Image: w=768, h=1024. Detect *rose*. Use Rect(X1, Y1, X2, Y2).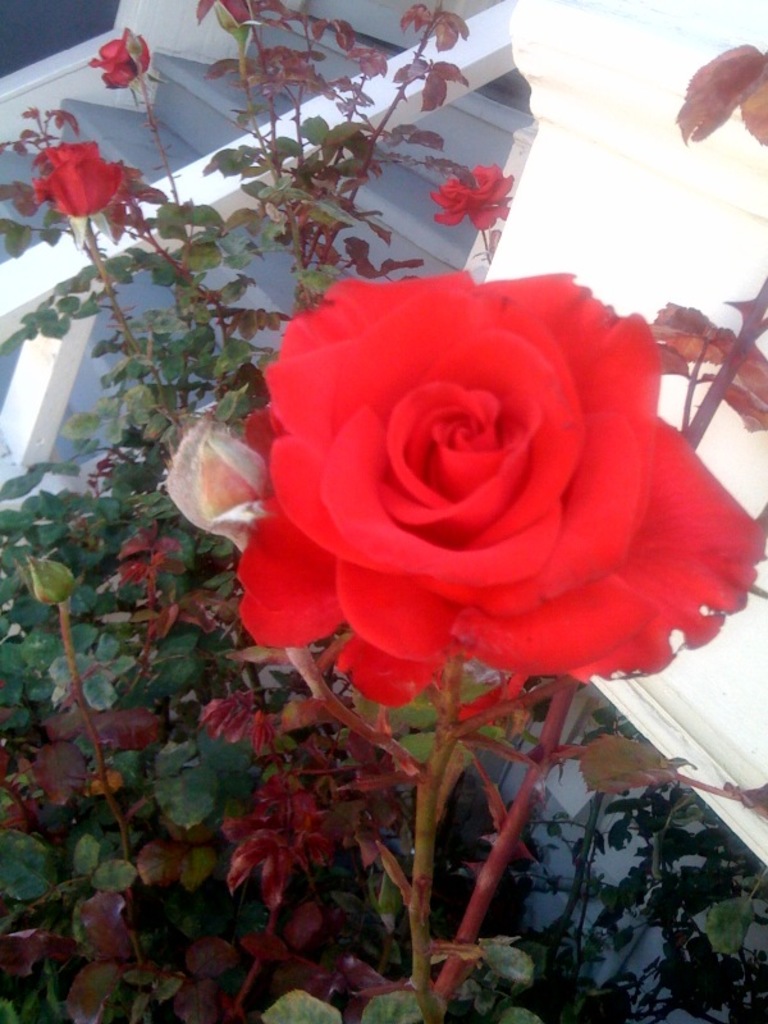
Rect(428, 166, 511, 239).
